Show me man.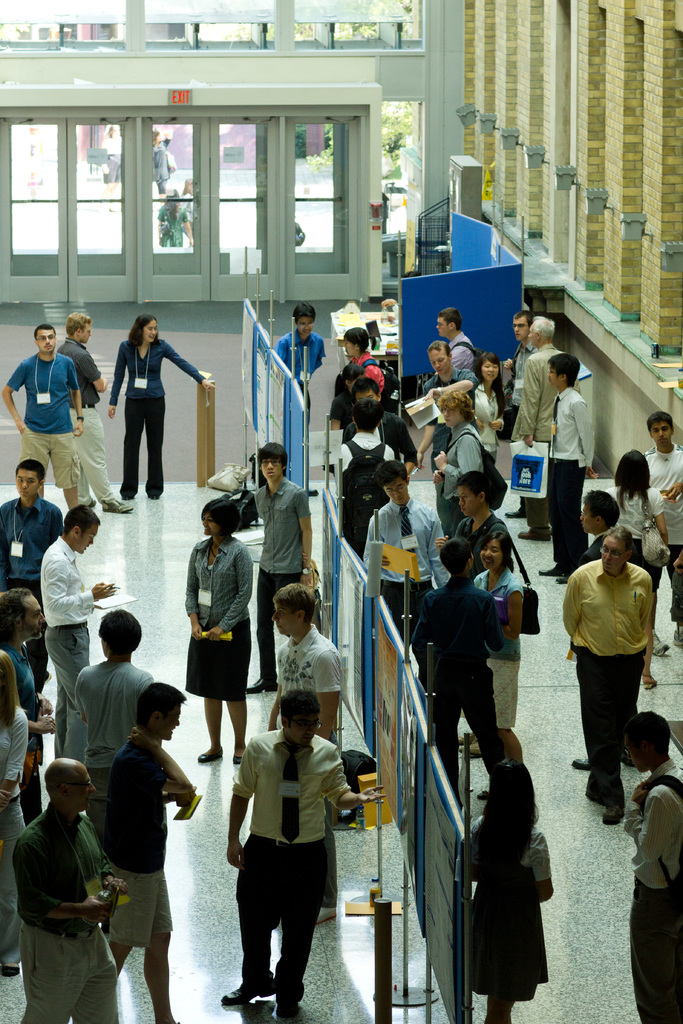
man is here: rect(625, 711, 682, 1023).
